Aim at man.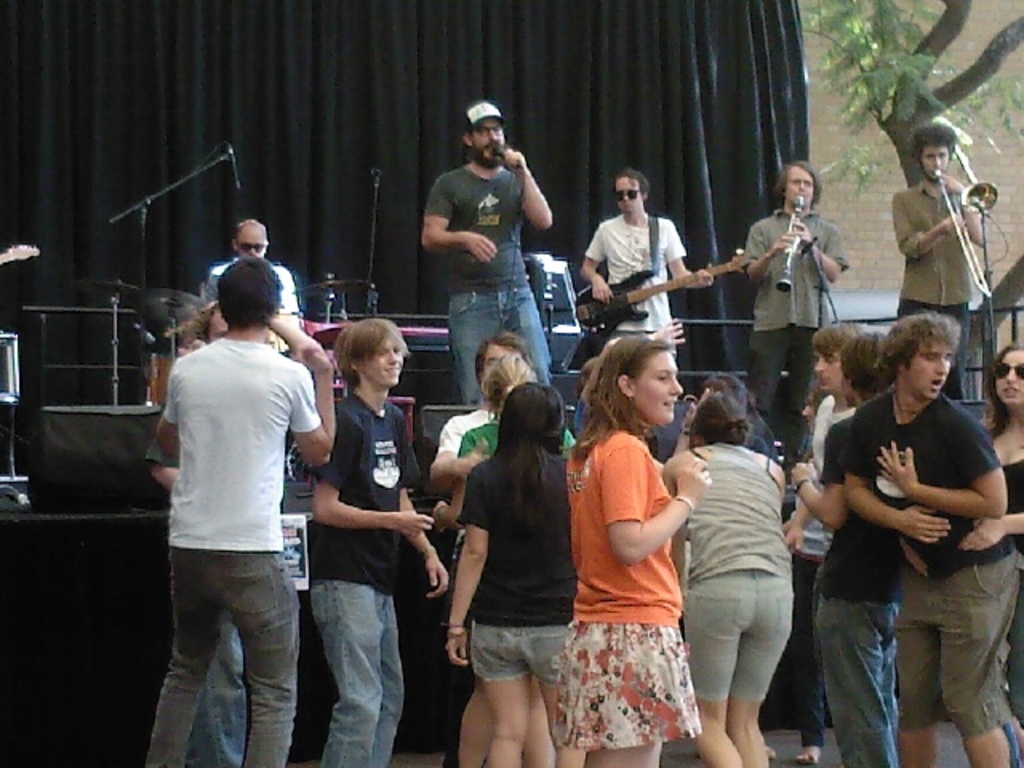
Aimed at 784, 320, 862, 568.
